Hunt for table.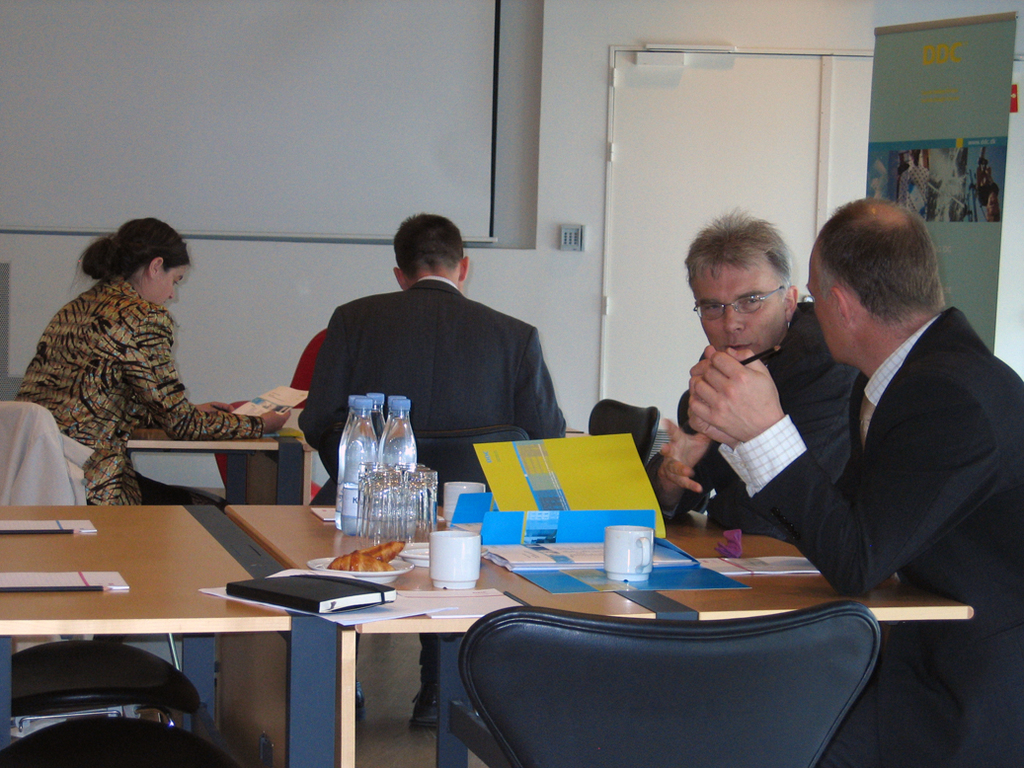
Hunted down at [359, 501, 916, 767].
